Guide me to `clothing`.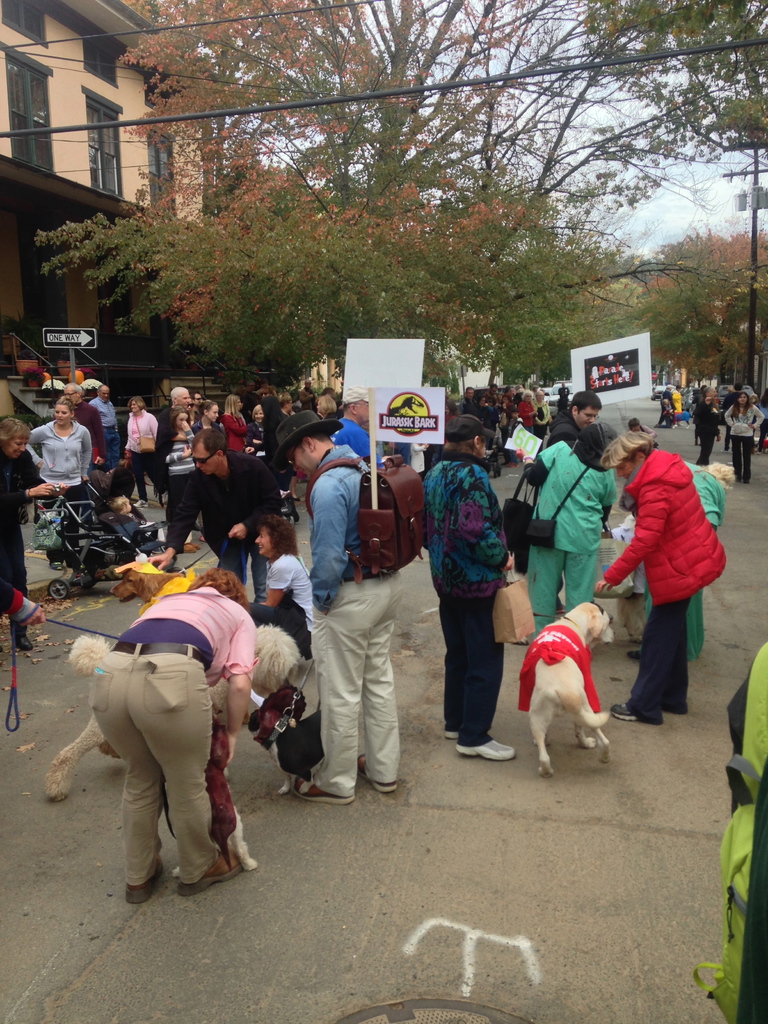
Guidance: 93, 588, 255, 888.
